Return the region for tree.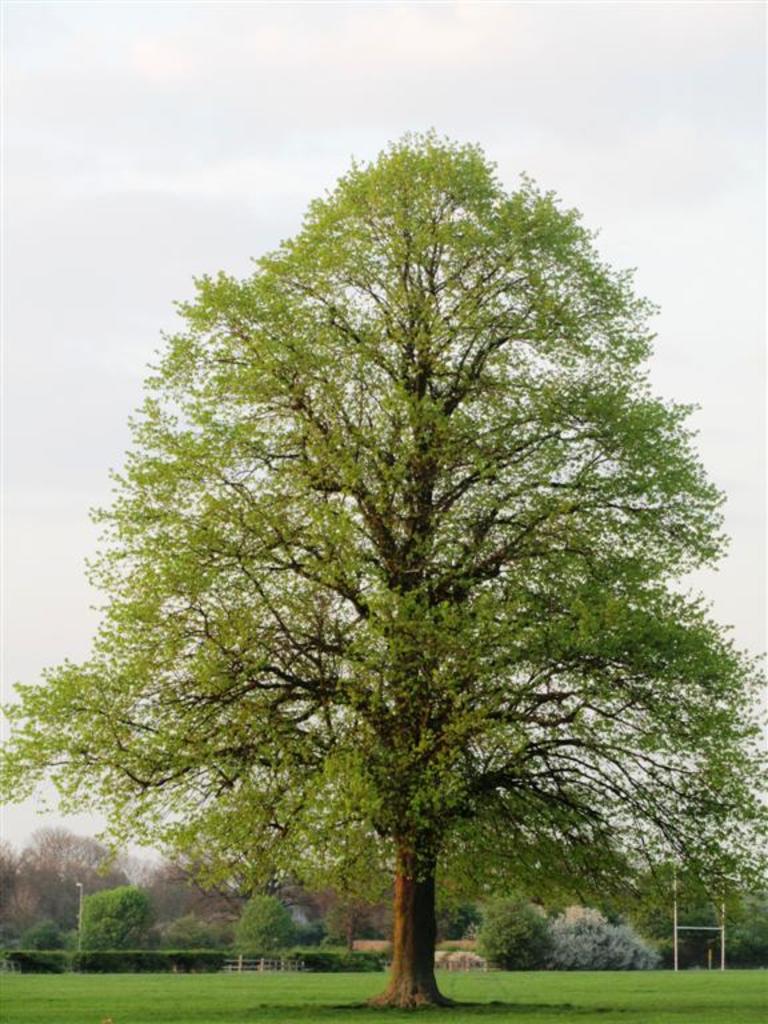
{"x1": 71, "y1": 887, "x2": 173, "y2": 964}.
